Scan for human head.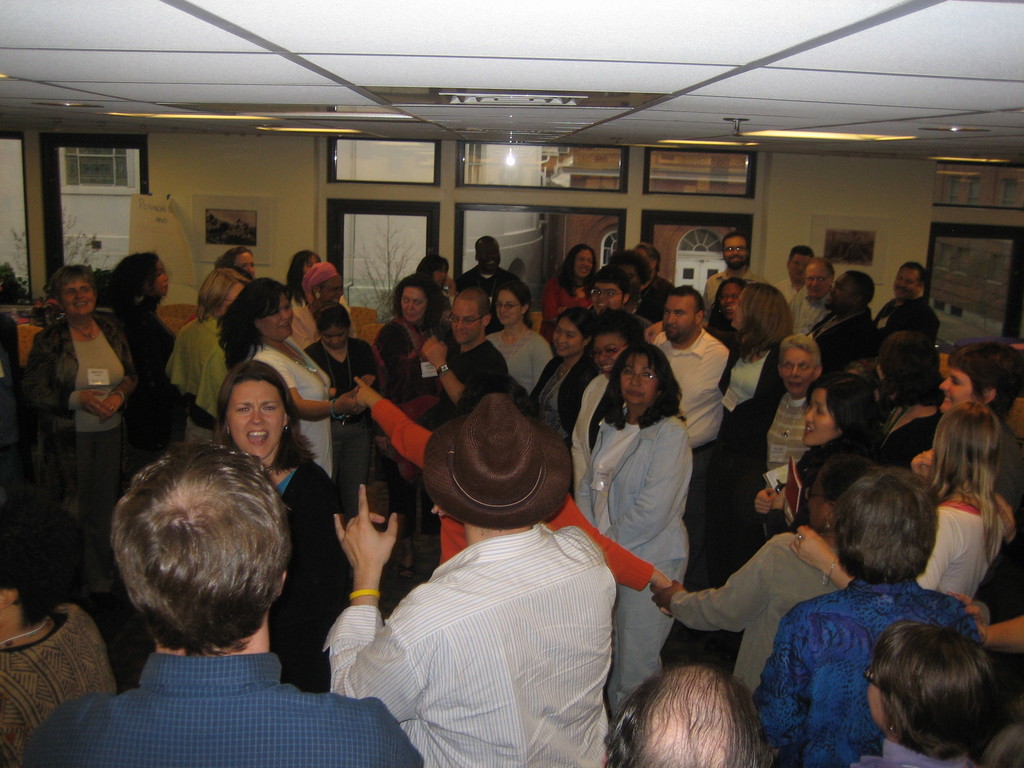
Scan result: <bbox>394, 276, 438, 321</bbox>.
